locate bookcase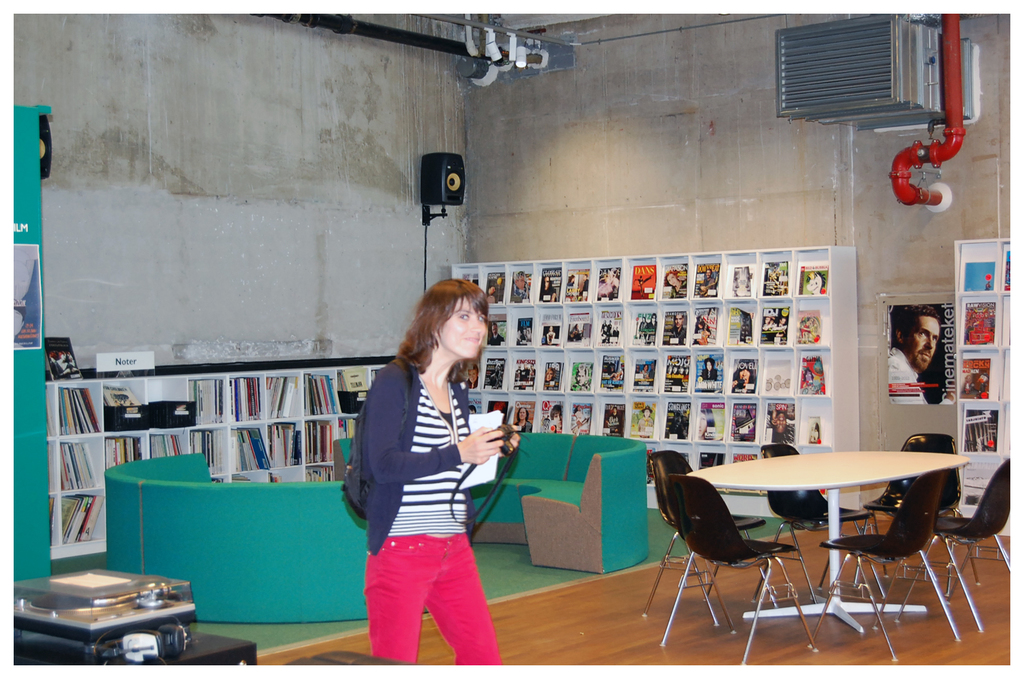
955 233 1020 537
